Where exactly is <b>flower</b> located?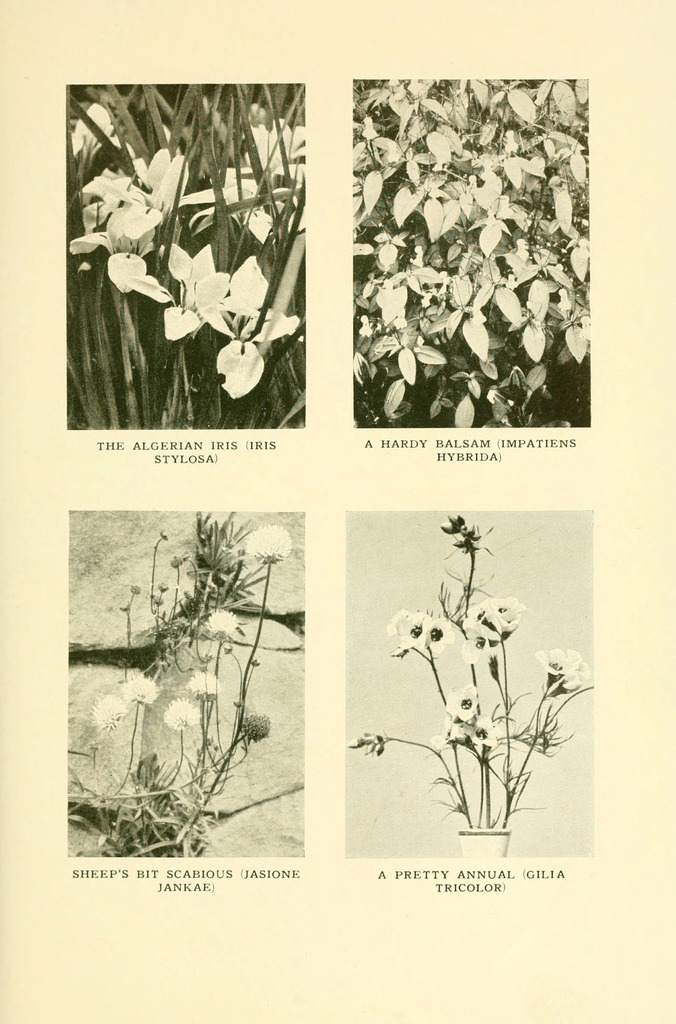
Its bounding box is [479,594,517,627].
